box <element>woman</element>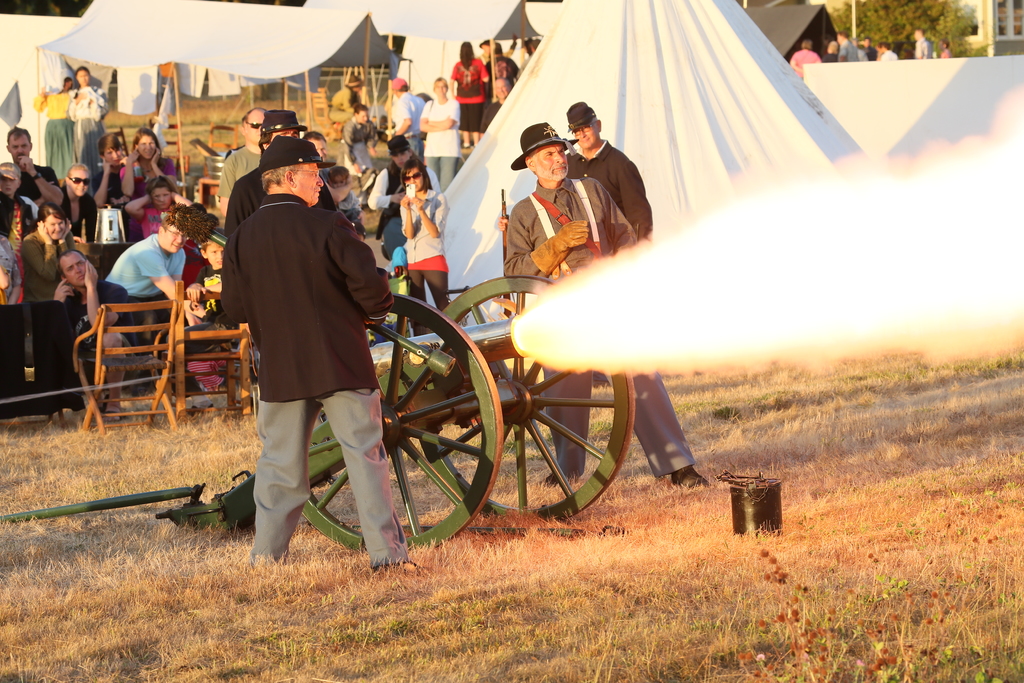
(left=0, top=229, right=18, bottom=375)
